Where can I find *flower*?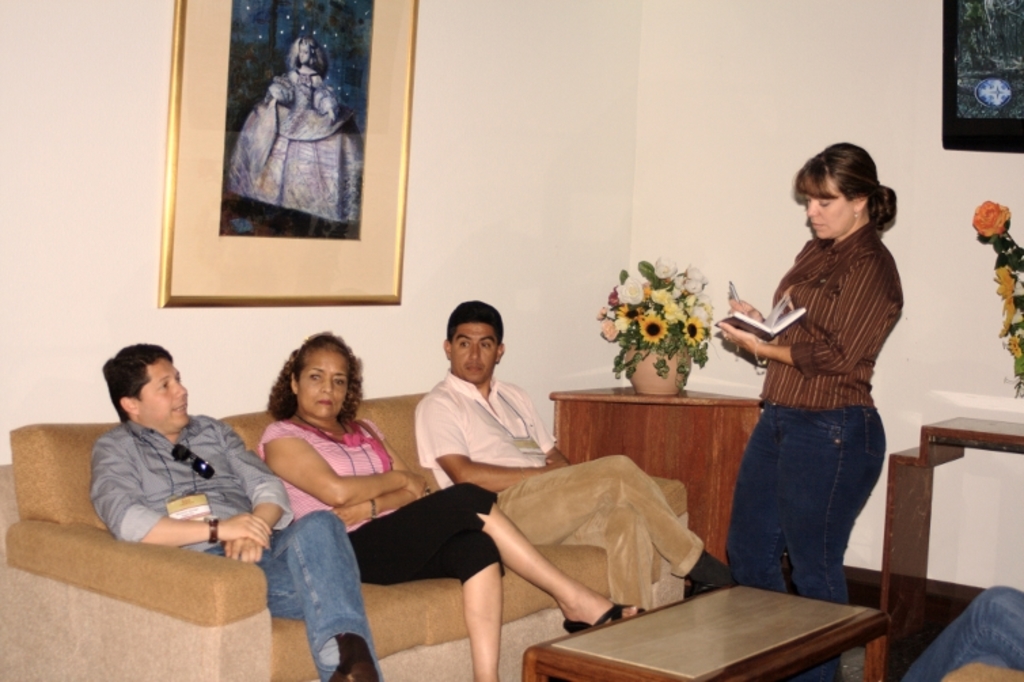
You can find it at bbox=[972, 198, 1010, 238].
